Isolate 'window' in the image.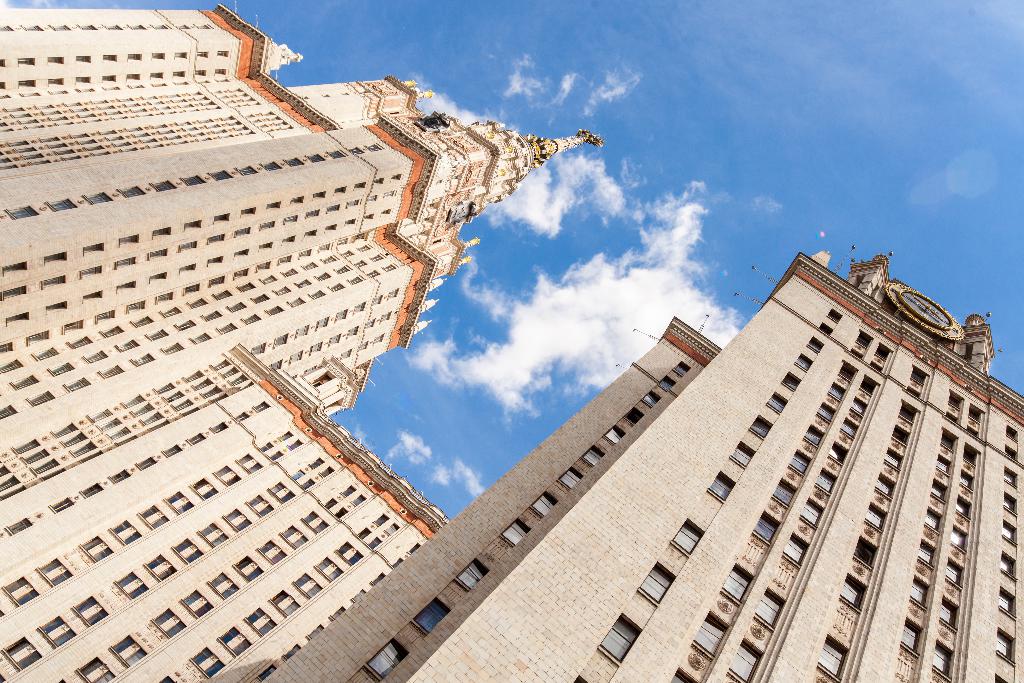
Isolated region: <box>77,660,115,682</box>.
